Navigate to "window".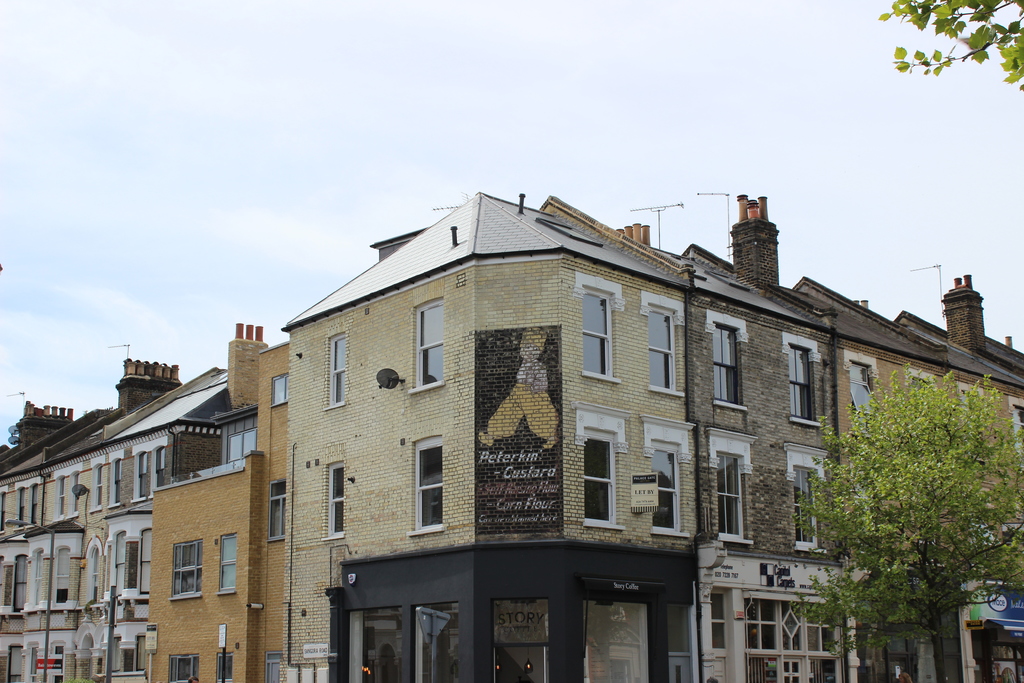
Navigation target: bbox=[645, 306, 676, 392].
